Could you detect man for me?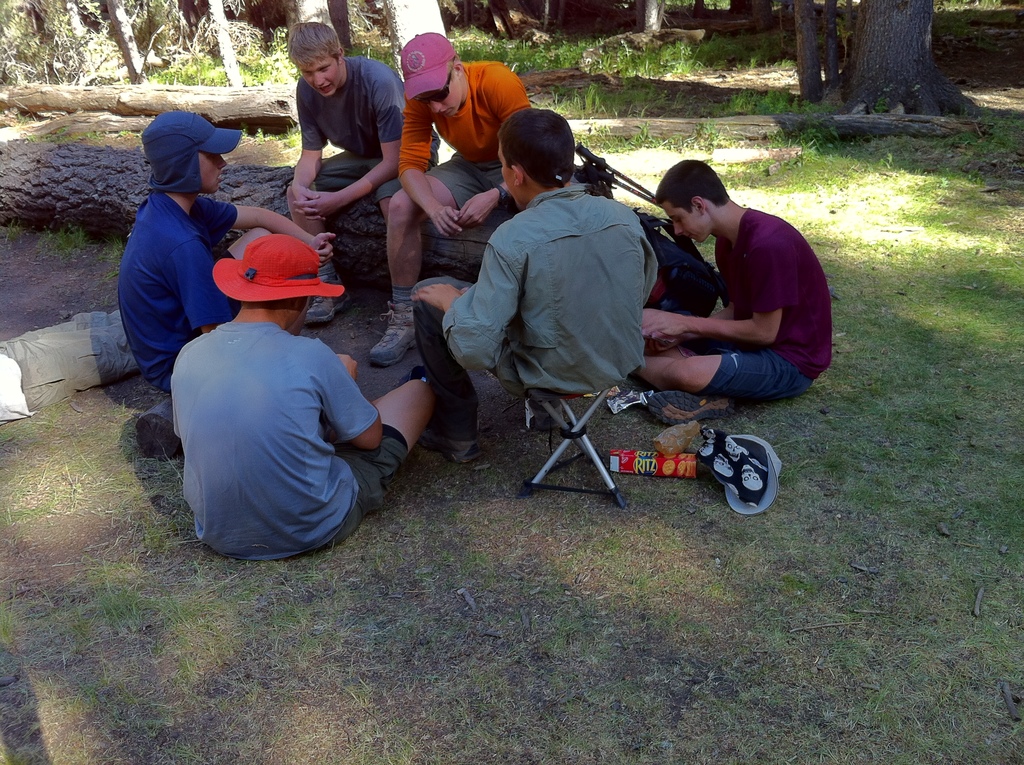
Detection result: 408 111 659 469.
